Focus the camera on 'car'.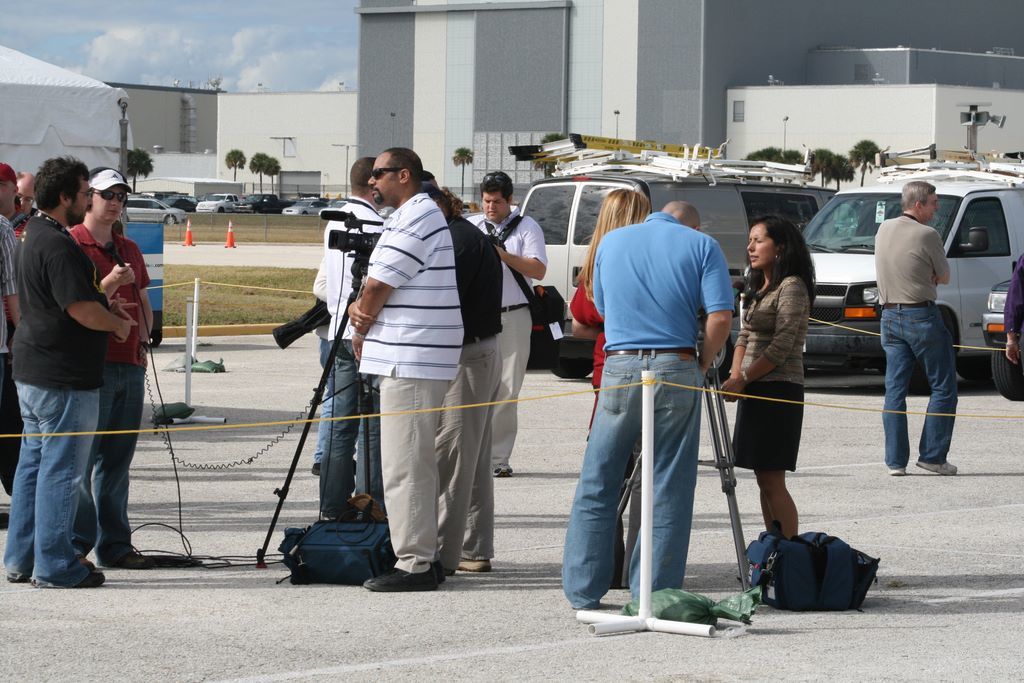
Focus region: <box>118,182,180,219</box>.
